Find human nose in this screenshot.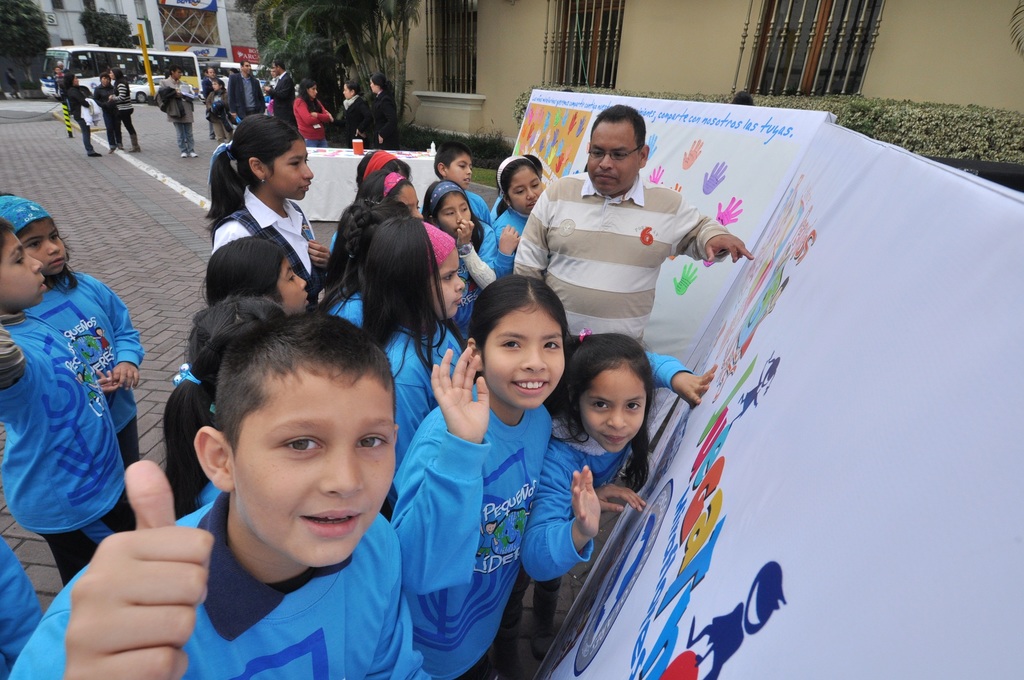
The bounding box for human nose is BBox(606, 407, 627, 430).
